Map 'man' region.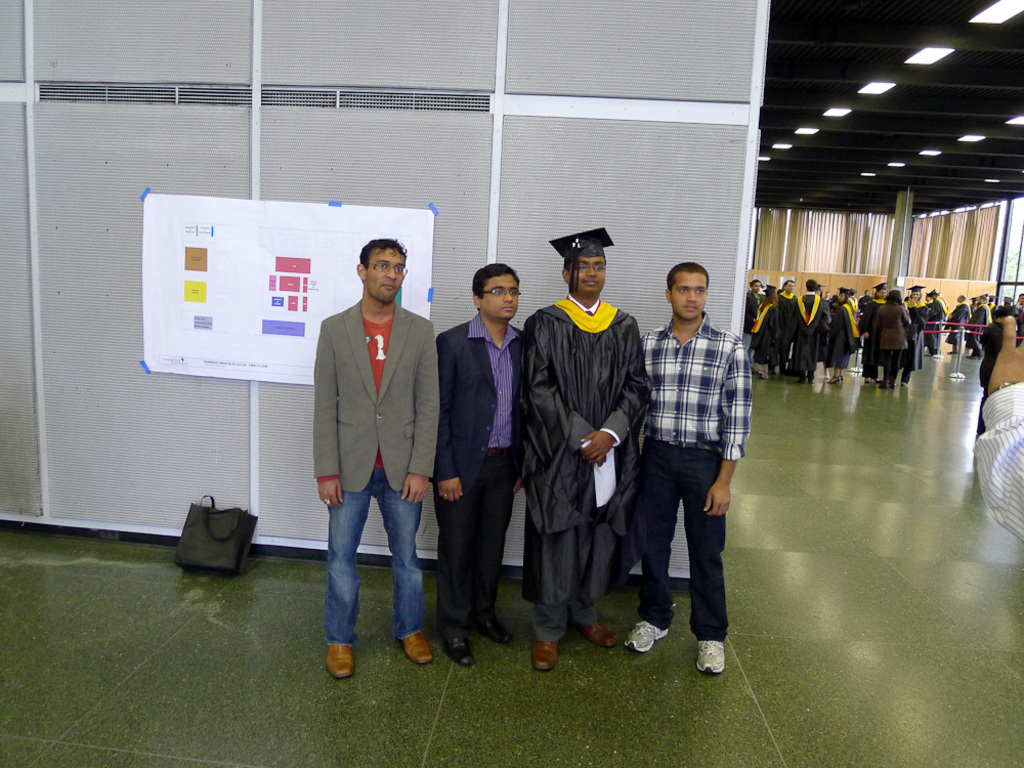
Mapped to select_region(966, 292, 990, 359).
